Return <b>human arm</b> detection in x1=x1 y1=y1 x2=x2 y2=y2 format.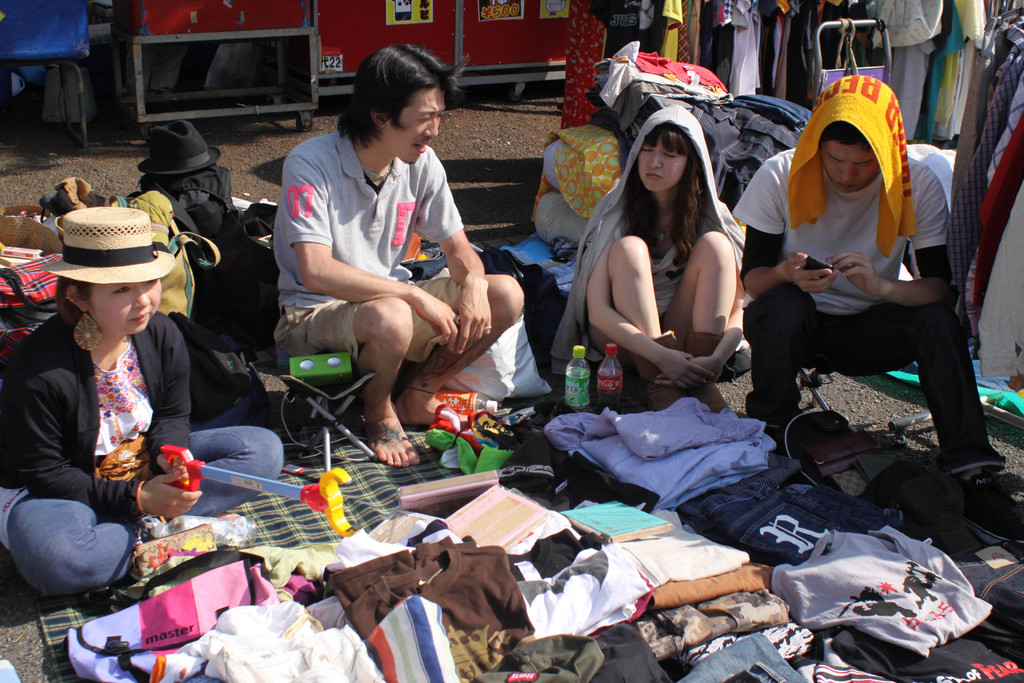
x1=582 y1=235 x2=720 y2=393.
